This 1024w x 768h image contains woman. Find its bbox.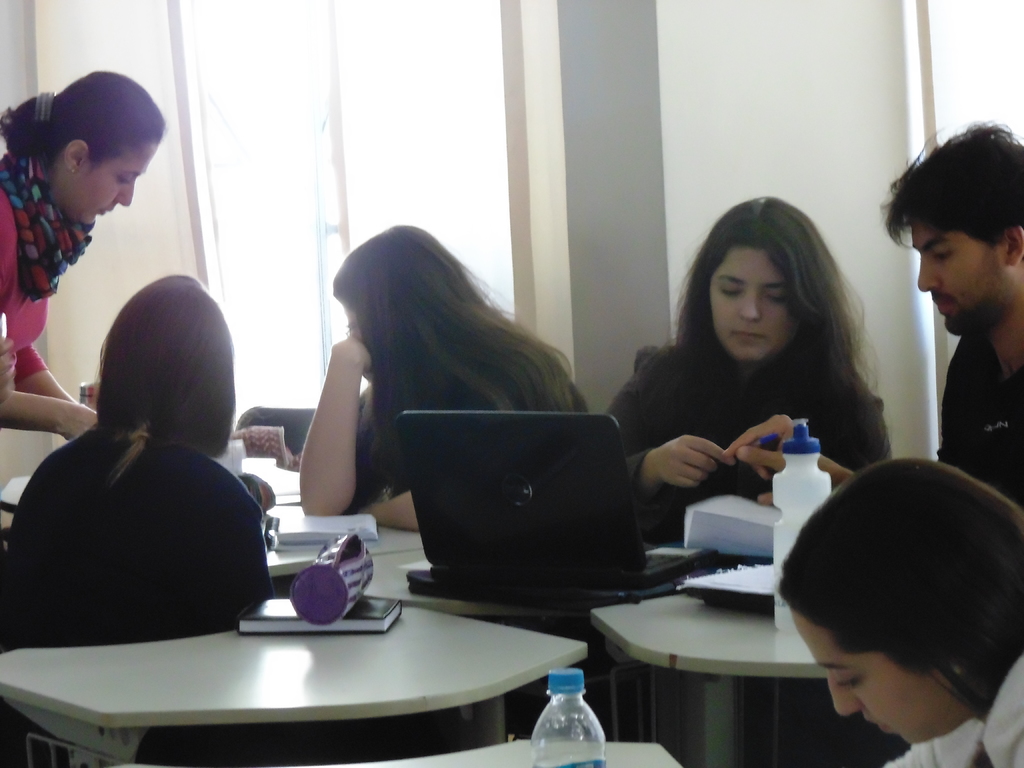
pyautogui.locateOnScreen(776, 454, 1023, 765).
